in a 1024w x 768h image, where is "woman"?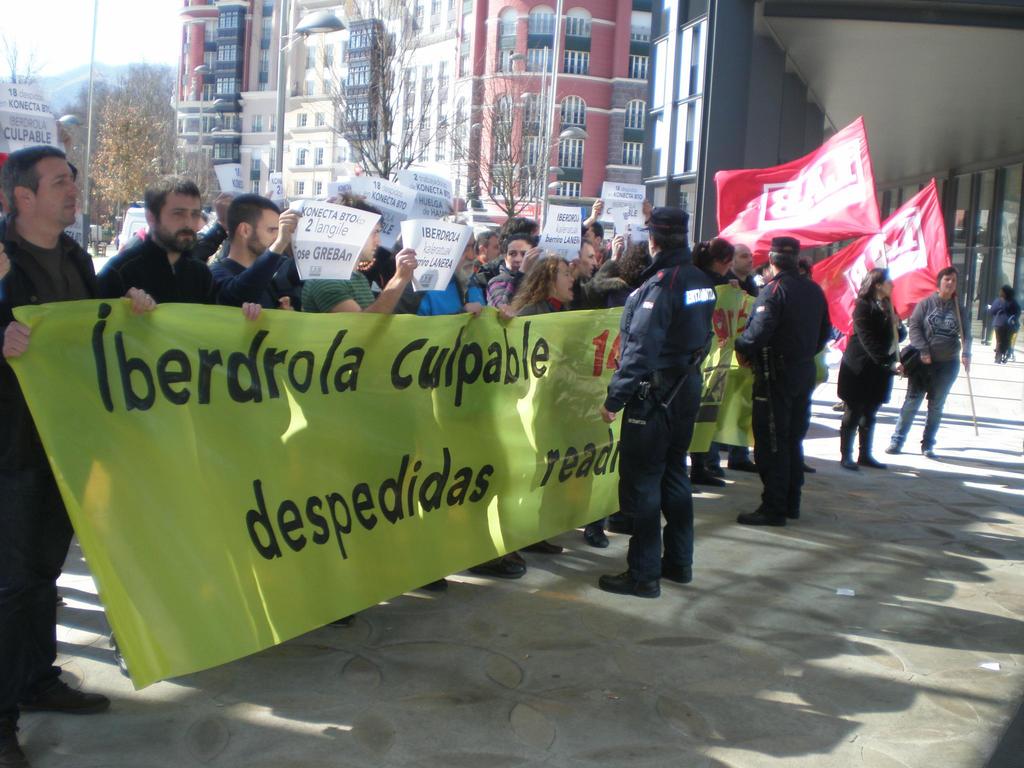
<bbox>513, 254, 577, 554</bbox>.
